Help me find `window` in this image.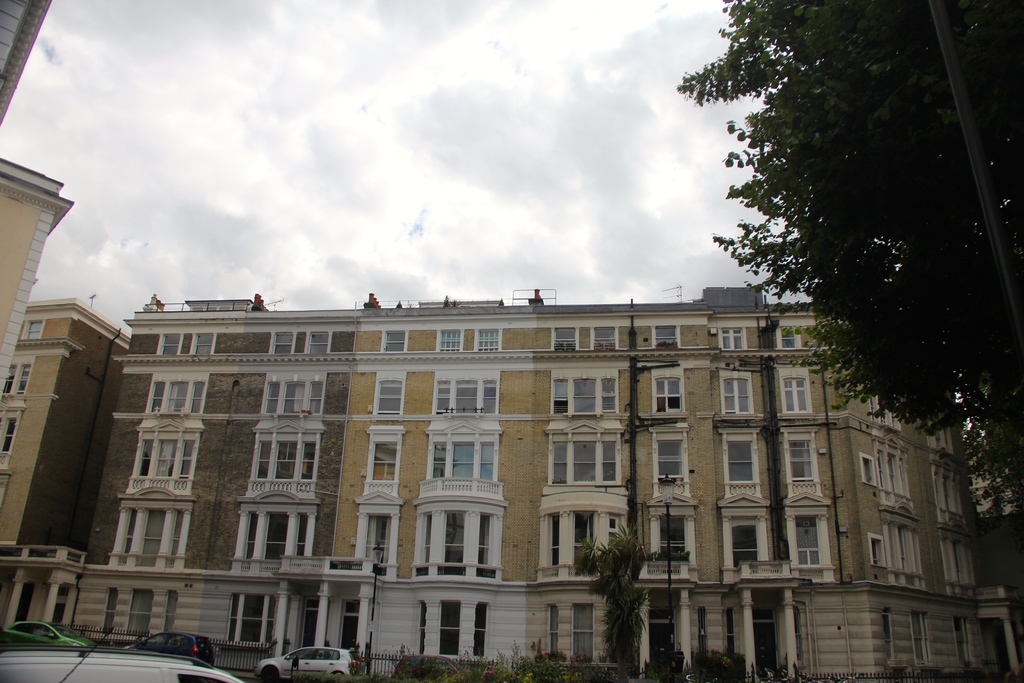
Found it: 419 605 428 656.
